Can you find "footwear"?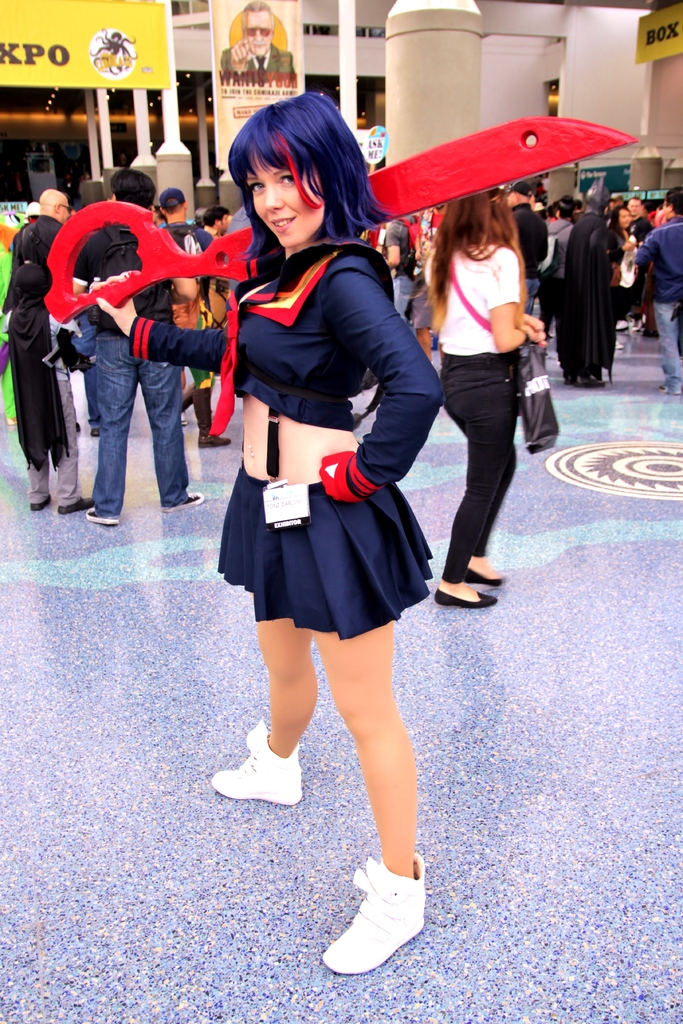
Yes, bounding box: {"left": 62, "top": 498, "right": 92, "bottom": 514}.
